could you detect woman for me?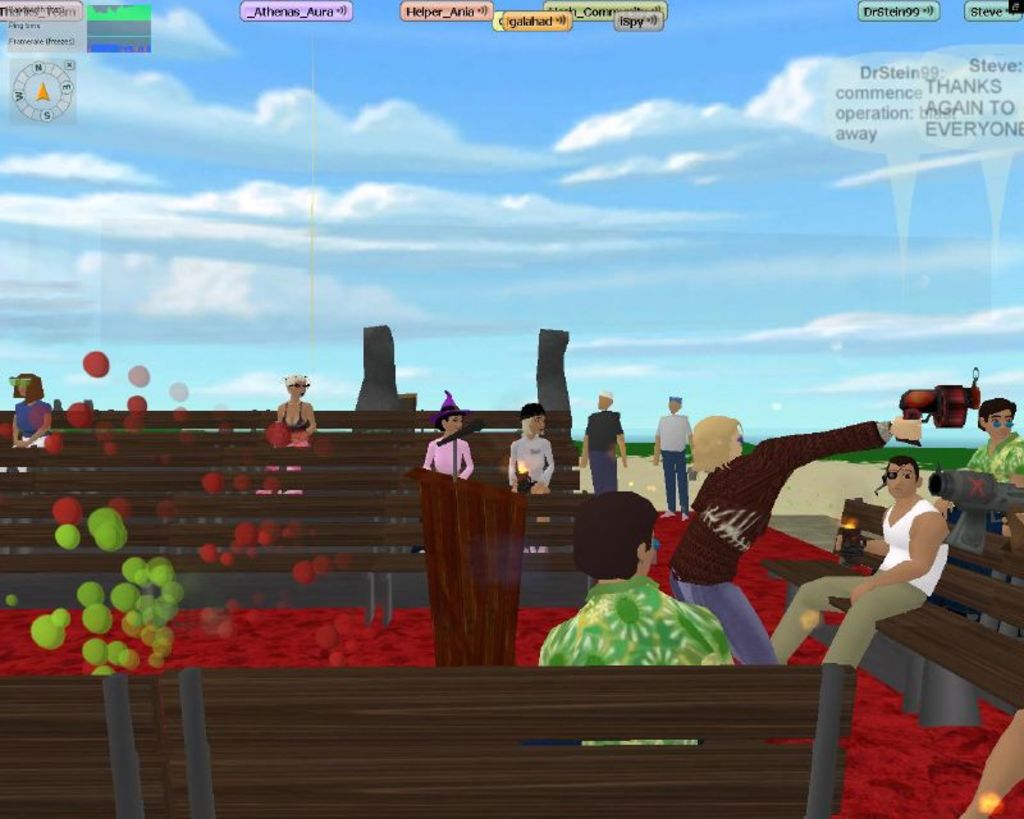
Detection result: region(431, 399, 475, 477).
